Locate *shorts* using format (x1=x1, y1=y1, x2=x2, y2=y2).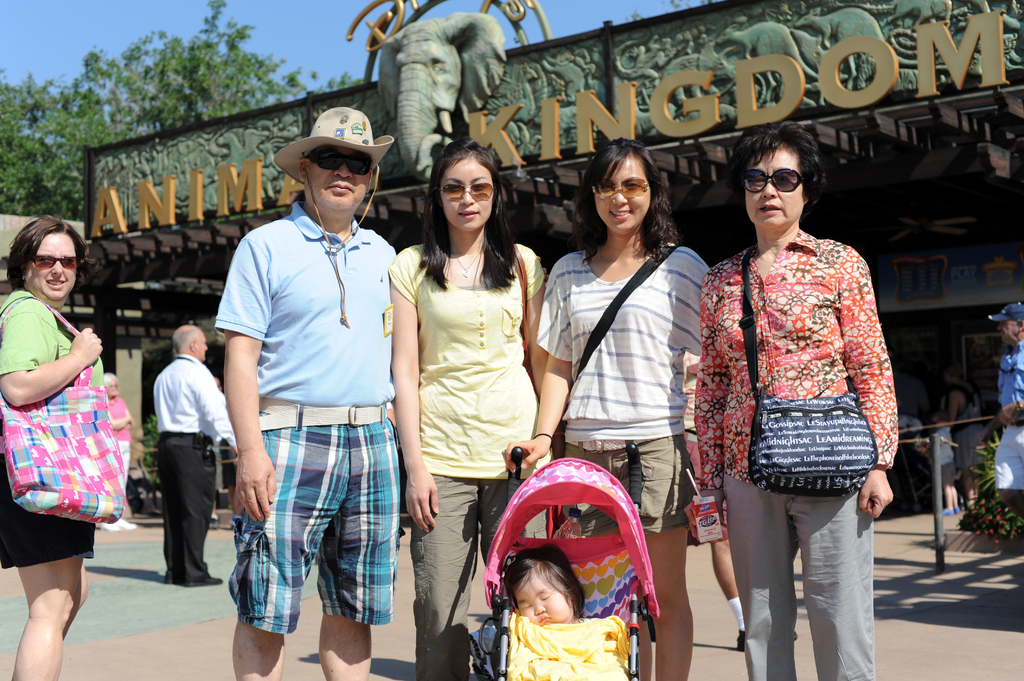
(x1=995, y1=424, x2=1023, y2=490).
